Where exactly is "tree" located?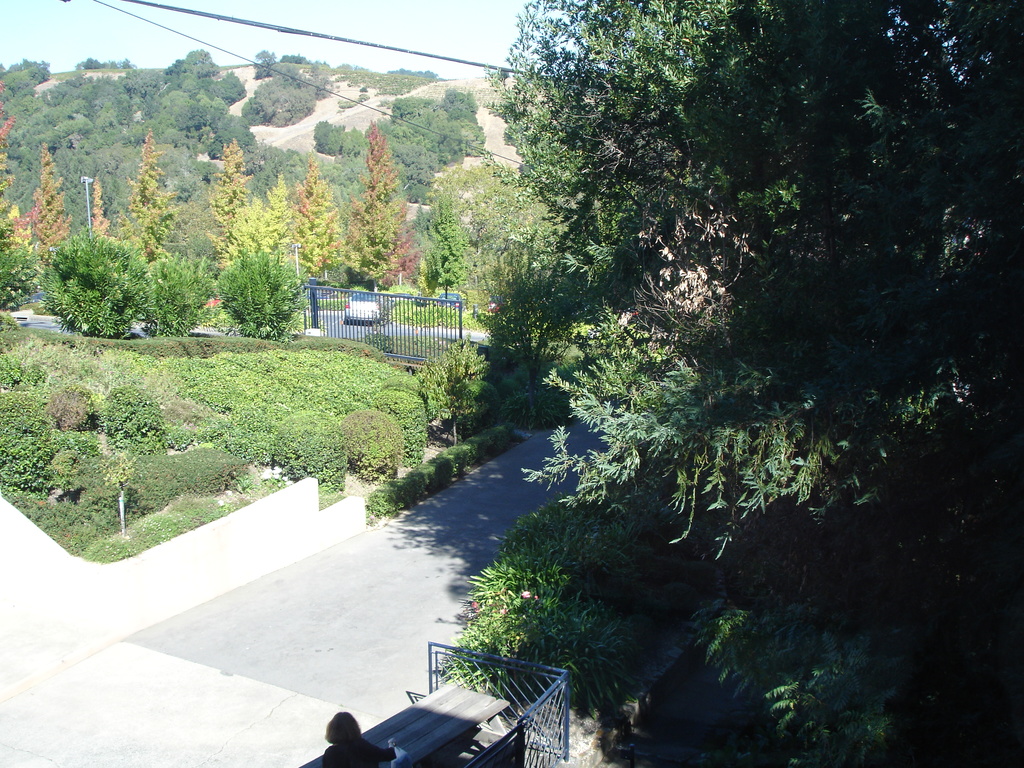
Its bounding box is select_region(109, 129, 185, 264).
